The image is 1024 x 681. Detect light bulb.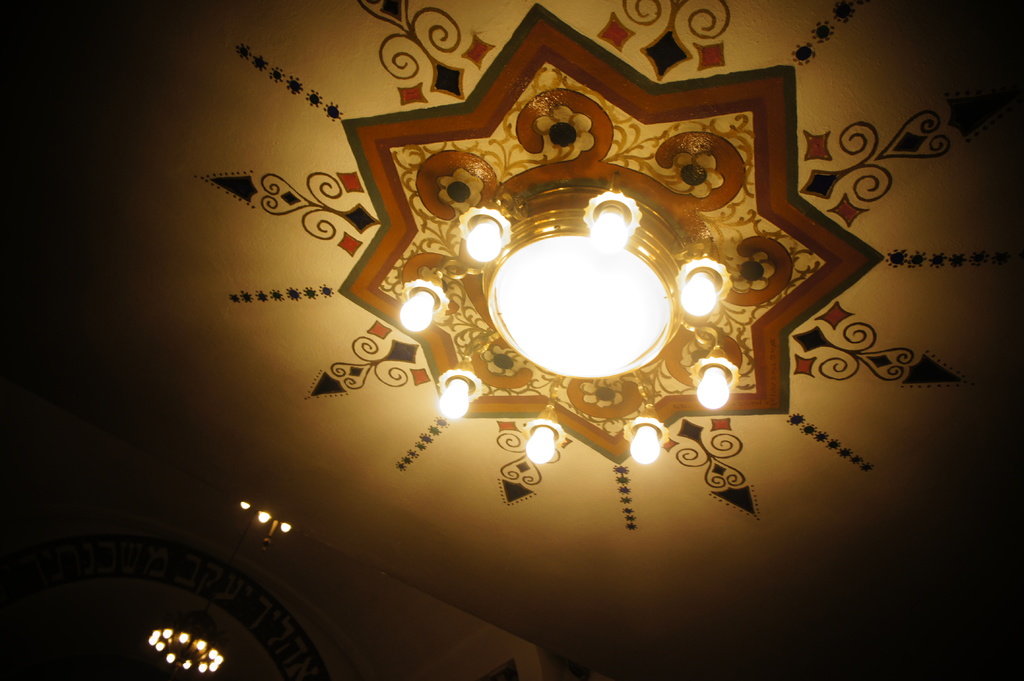
Detection: [680,265,719,316].
